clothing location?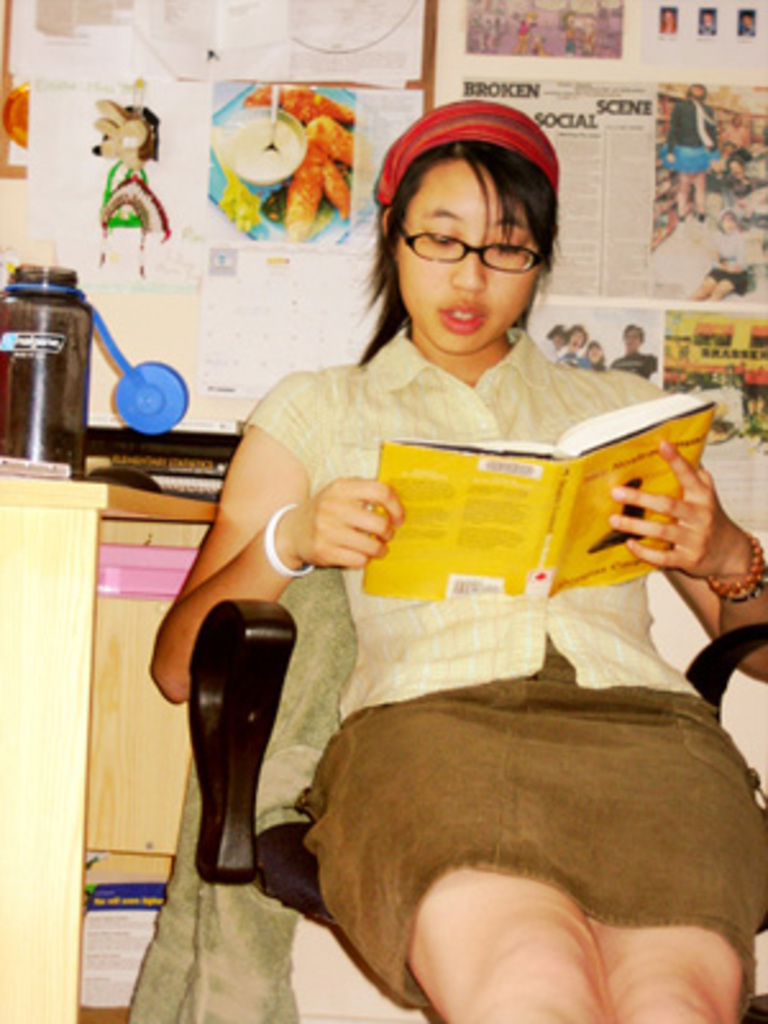
<bbox>660, 92, 717, 182</bbox>
